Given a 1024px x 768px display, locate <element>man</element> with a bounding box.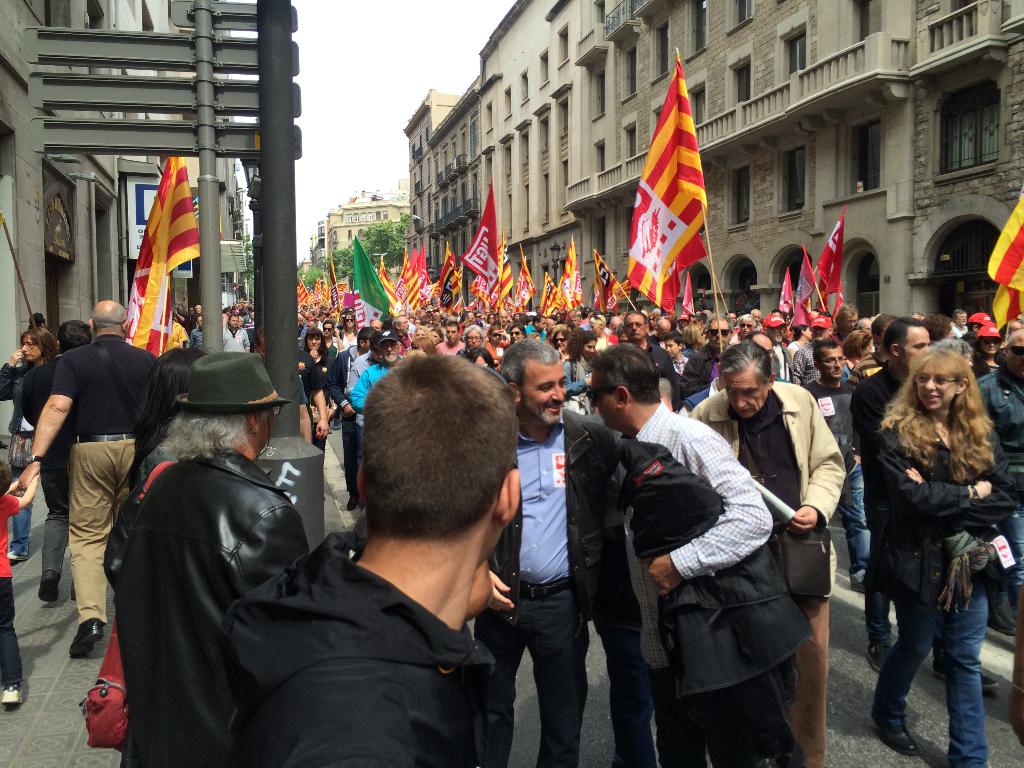
Located: bbox=[703, 315, 737, 374].
